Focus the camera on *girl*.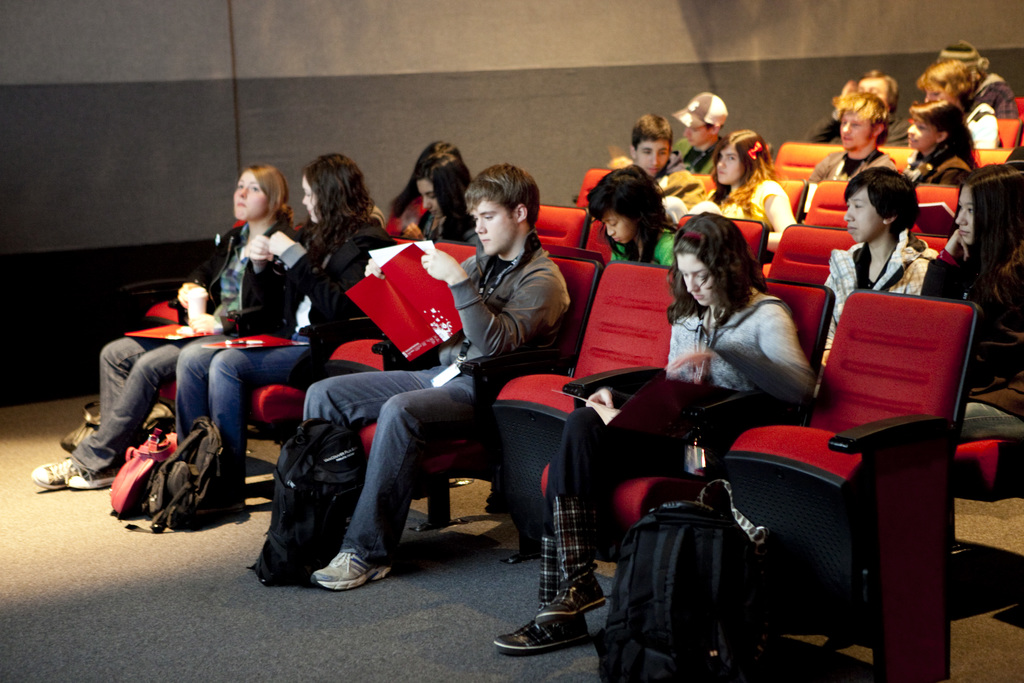
Focus region: box=[936, 158, 1023, 456].
